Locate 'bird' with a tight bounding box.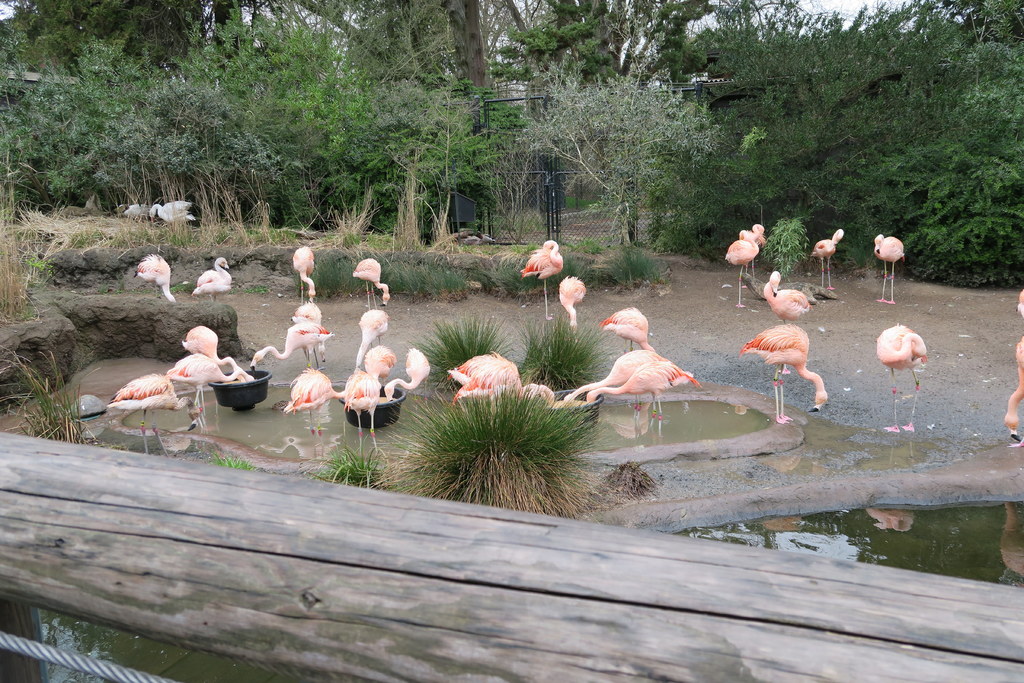
{"x1": 810, "y1": 231, "x2": 847, "y2": 295}.
